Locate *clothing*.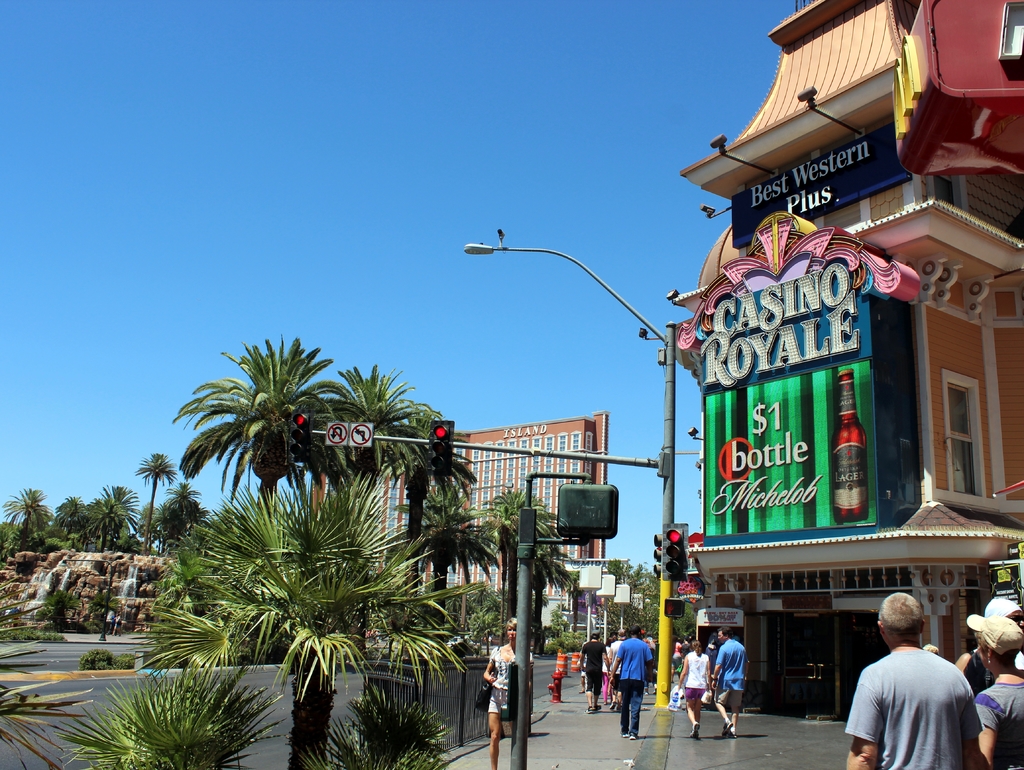
Bounding box: select_region(574, 638, 607, 696).
